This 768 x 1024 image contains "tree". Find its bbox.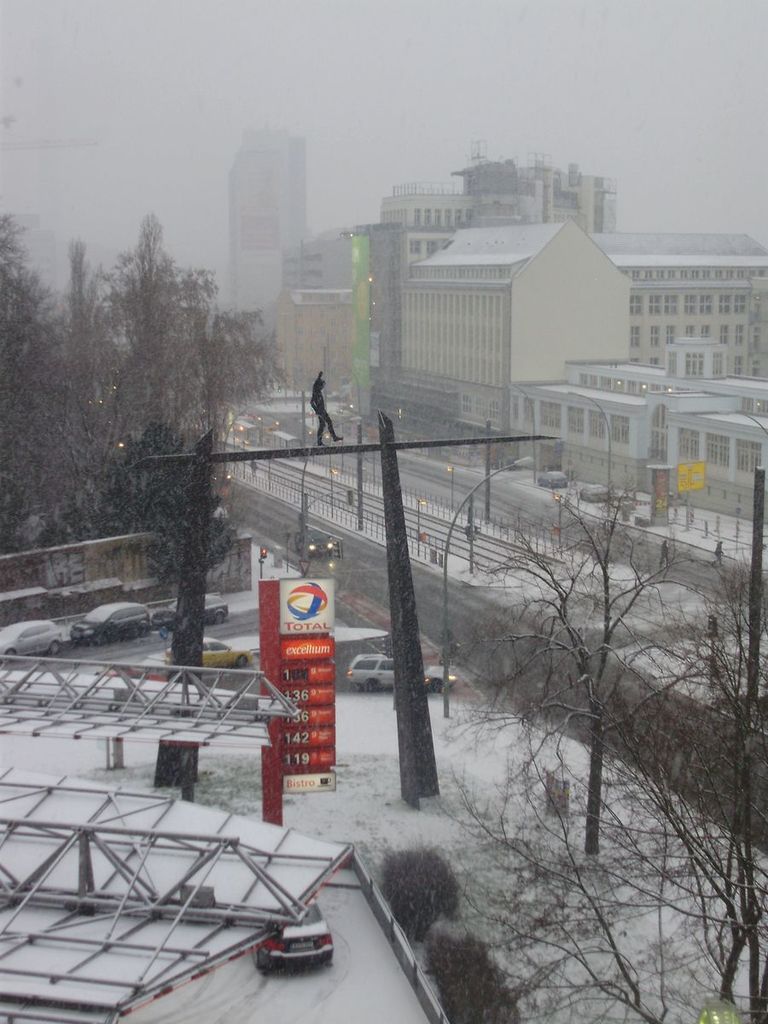
l=453, t=533, r=764, b=1023.
